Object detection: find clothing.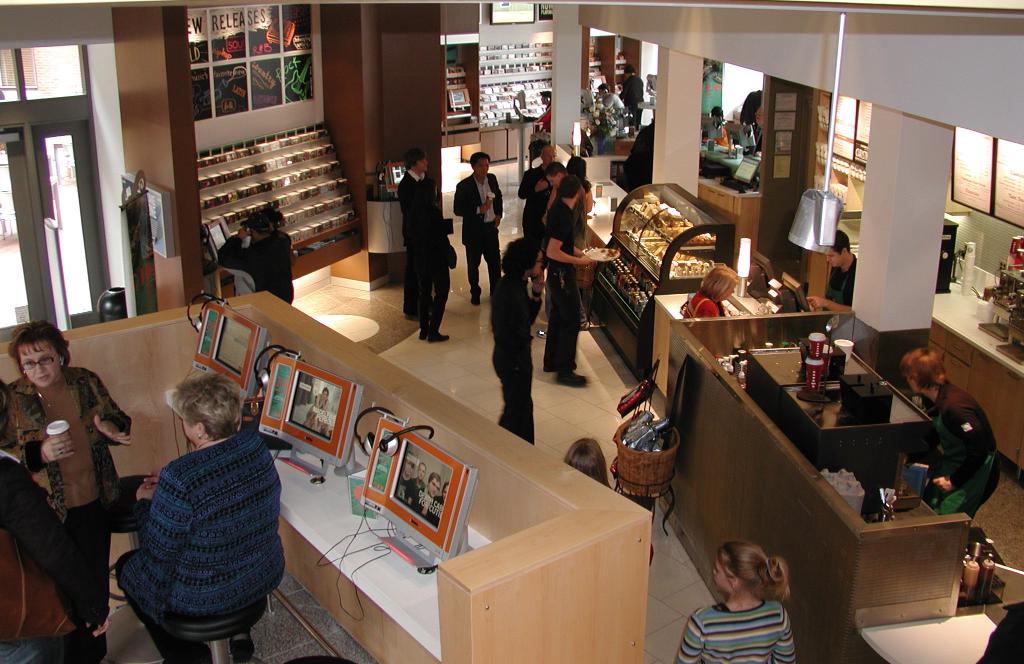
x1=538, y1=106, x2=557, y2=139.
